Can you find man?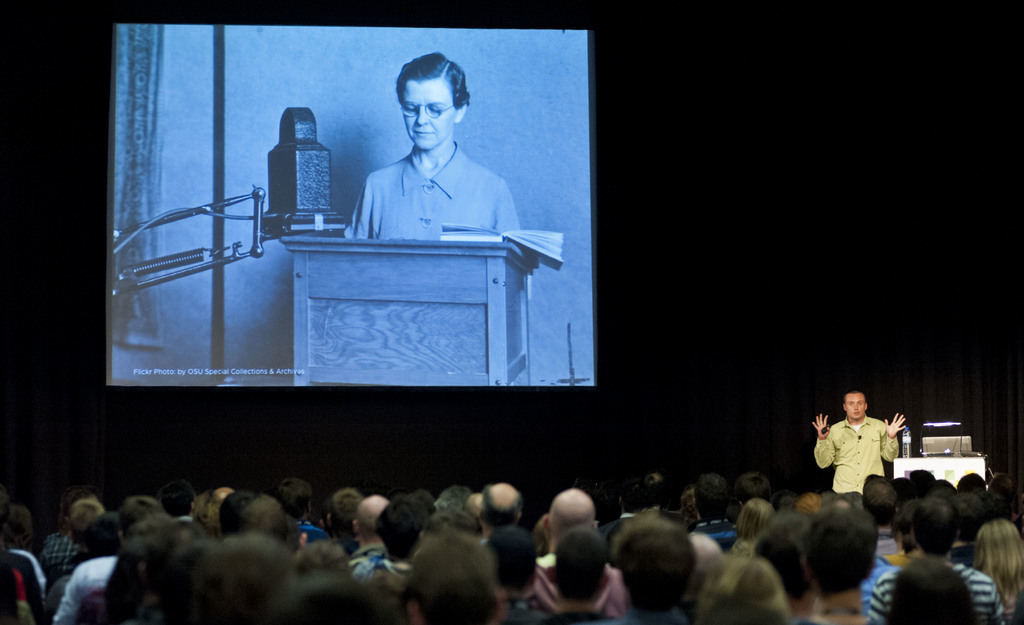
Yes, bounding box: x1=210 y1=486 x2=241 y2=506.
